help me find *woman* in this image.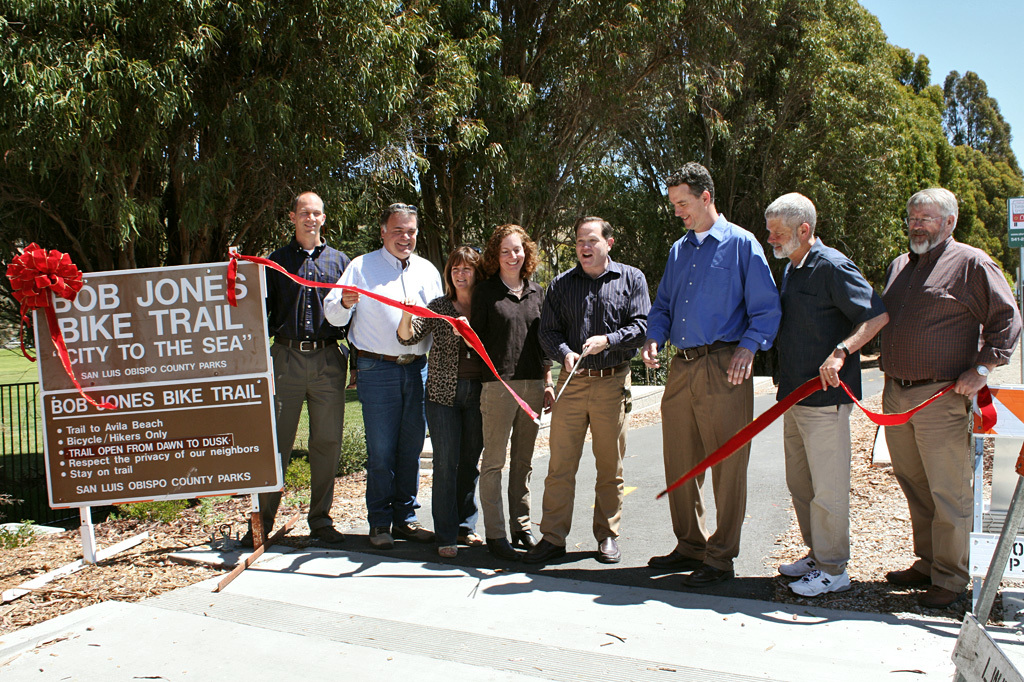
Found it: bbox(393, 245, 480, 555).
